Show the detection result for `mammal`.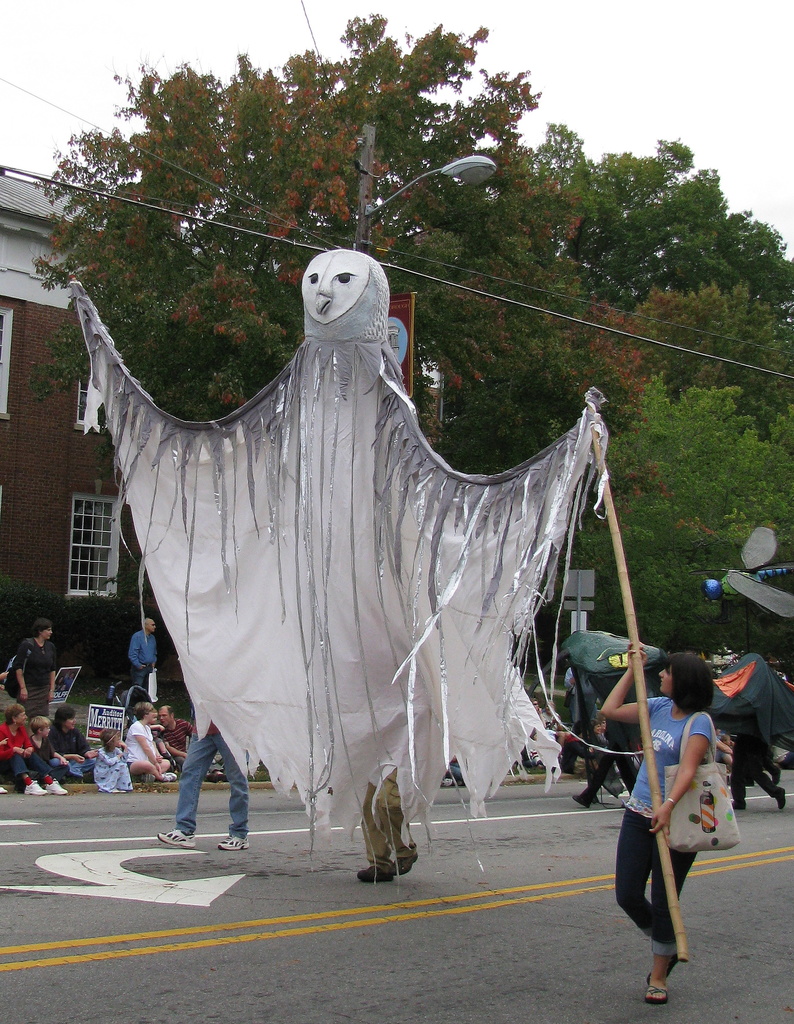
{"x1": 358, "y1": 748, "x2": 422, "y2": 877}.
